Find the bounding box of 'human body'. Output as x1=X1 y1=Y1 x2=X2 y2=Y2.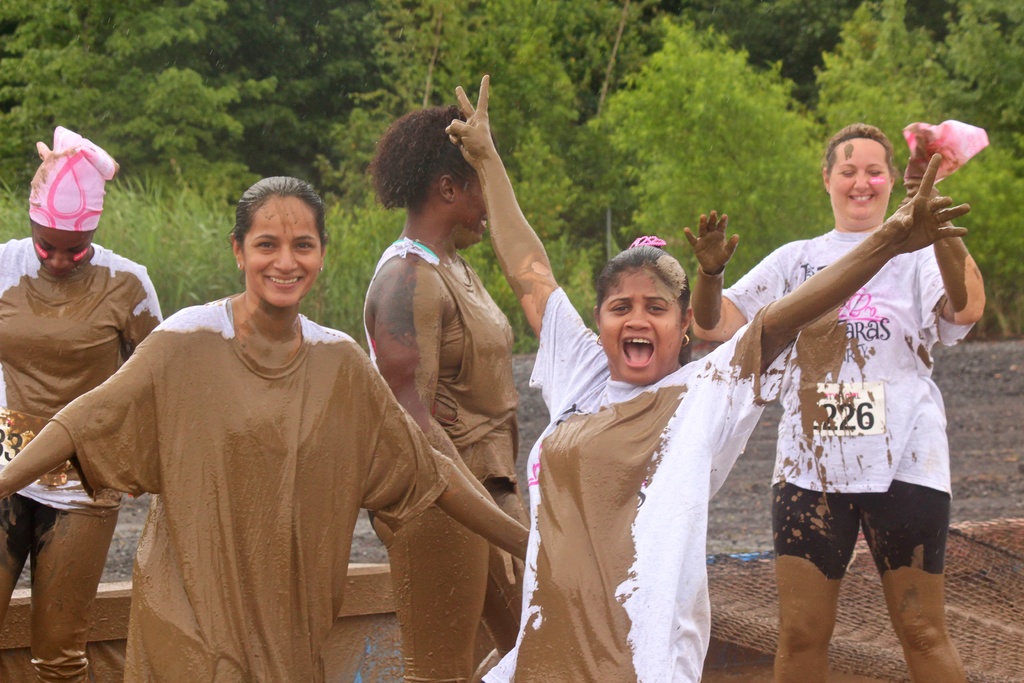
x1=440 y1=65 x2=967 y2=682.
